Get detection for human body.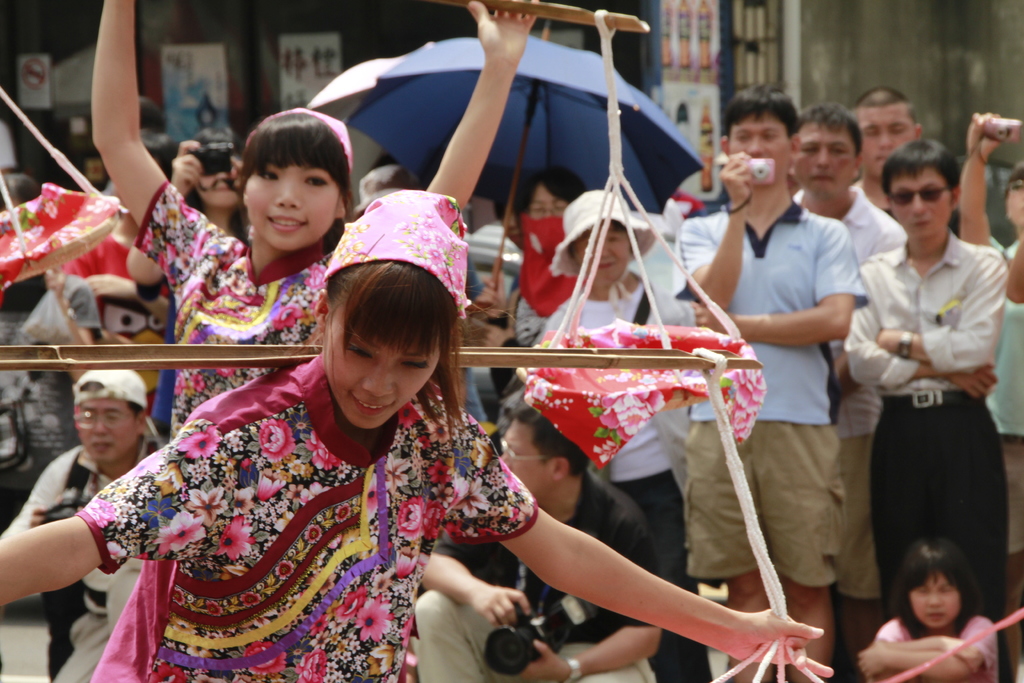
Detection: left=686, top=79, right=876, bottom=682.
